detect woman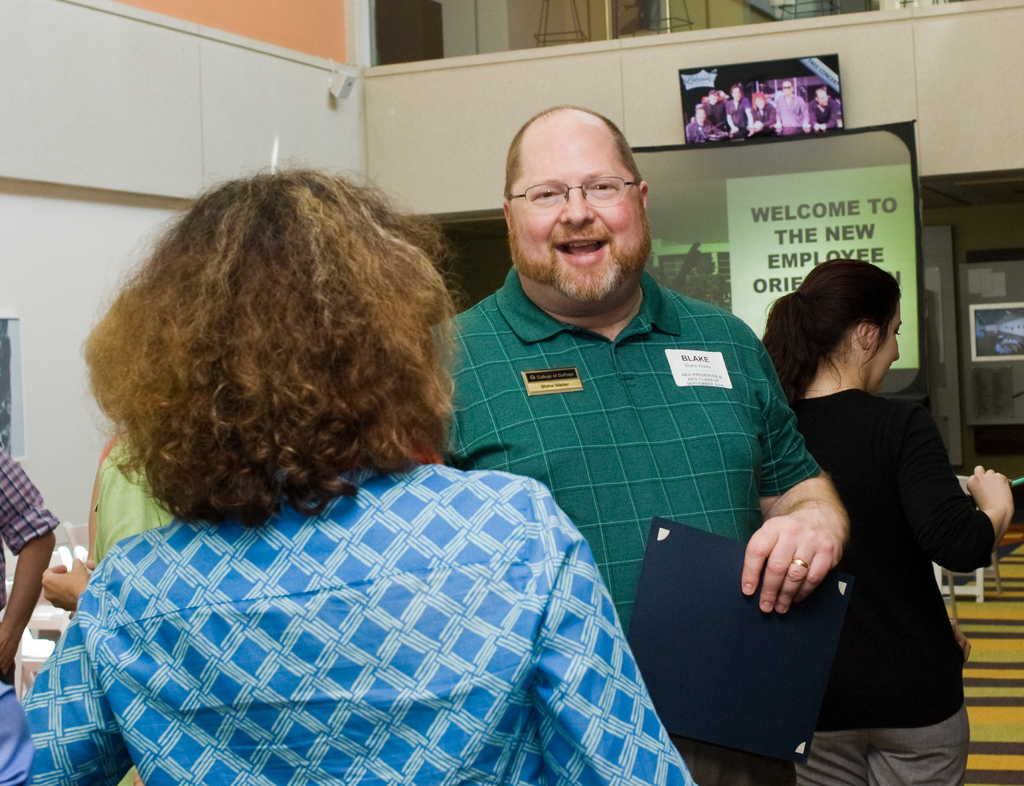
(x1=20, y1=165, x2=704, y2=785)
